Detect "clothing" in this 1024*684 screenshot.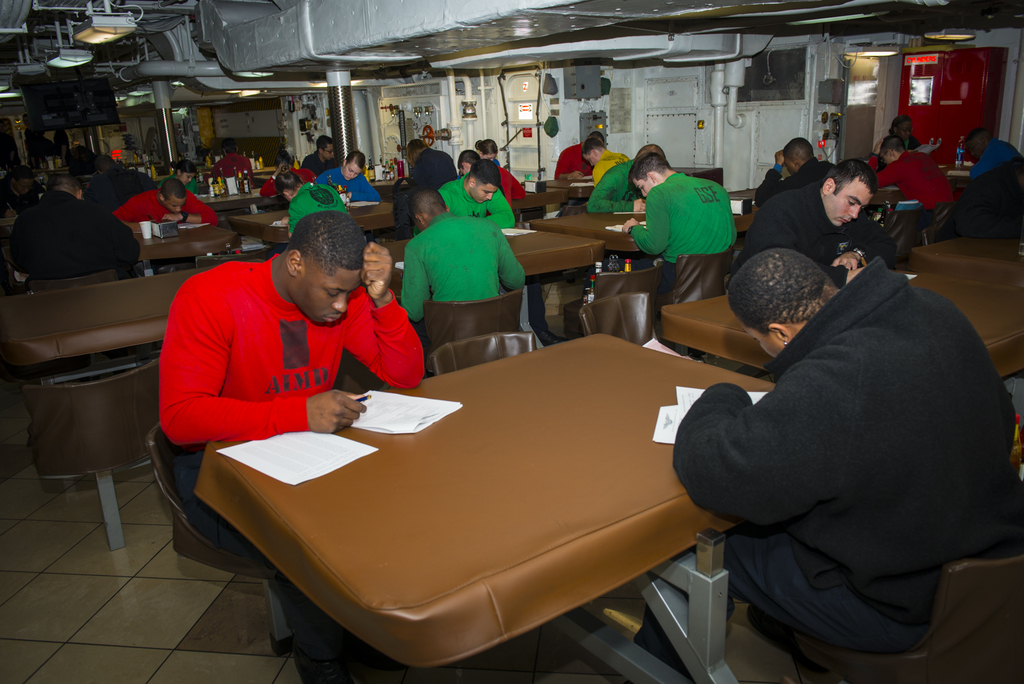
Detection: l=629, t=171, r=733, b=253.
